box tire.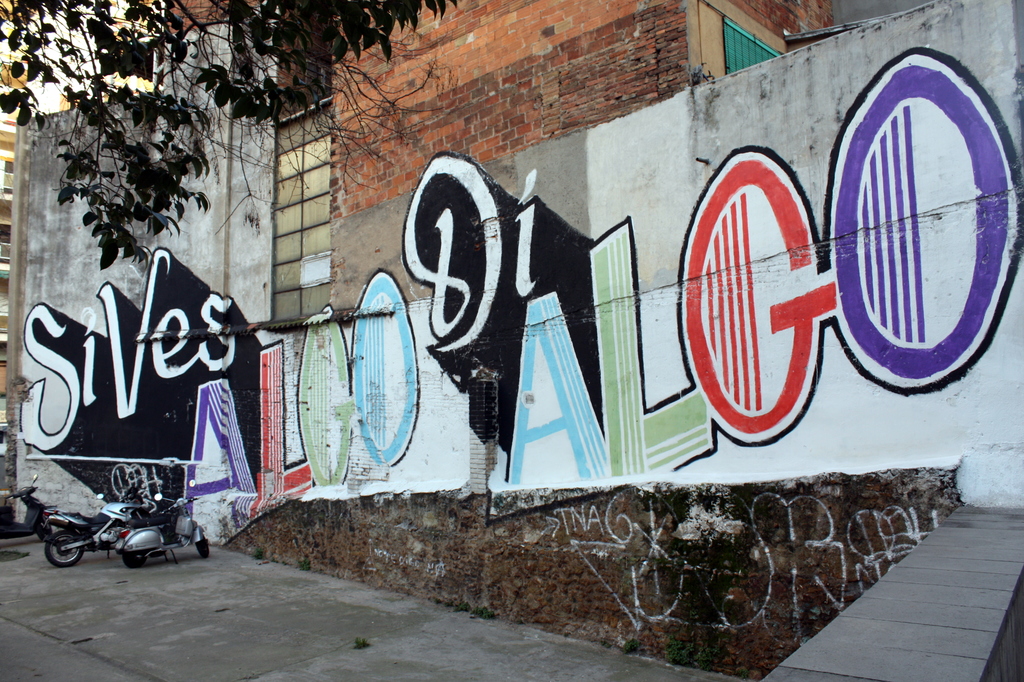
<box>121,549,143,567</box>.
